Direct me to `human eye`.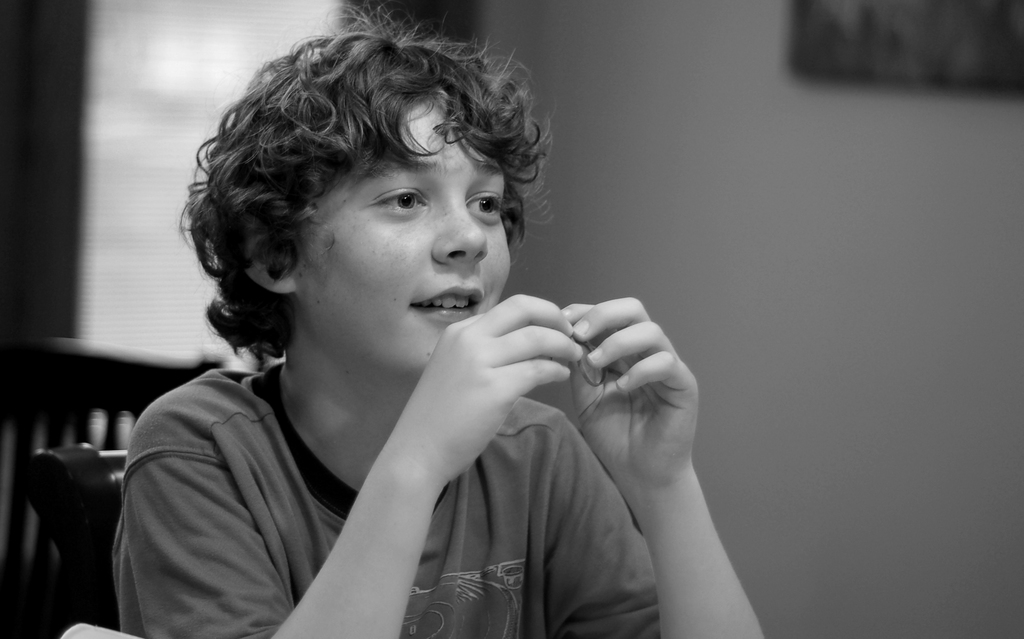
Direction: (367,187,430,212).
